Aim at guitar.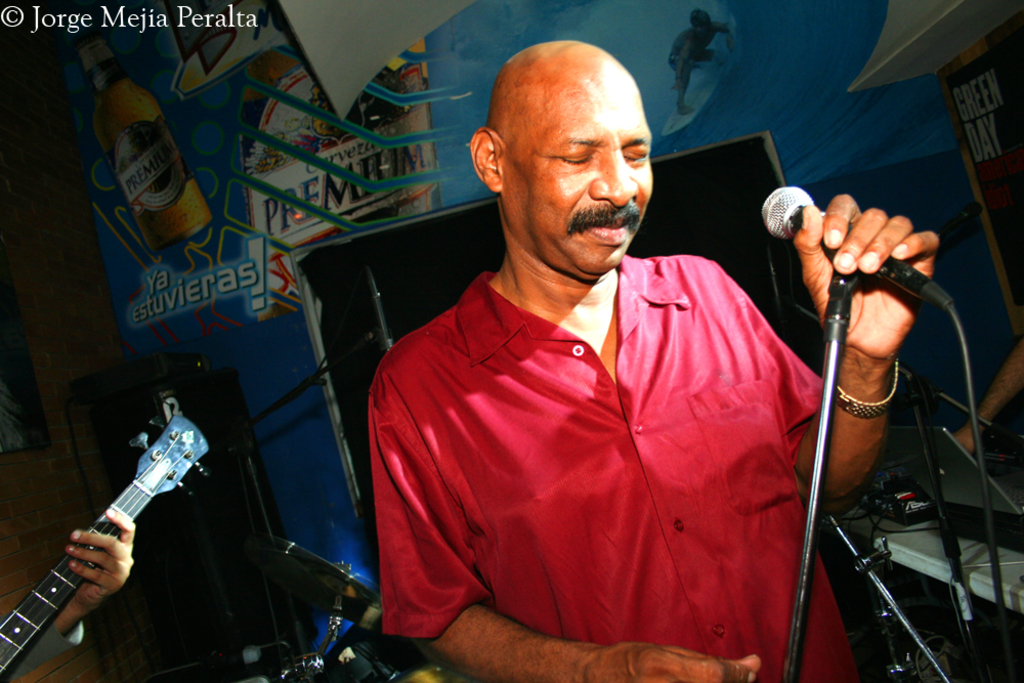
Aimed at <region>0, 385, 211, 678</region>.
